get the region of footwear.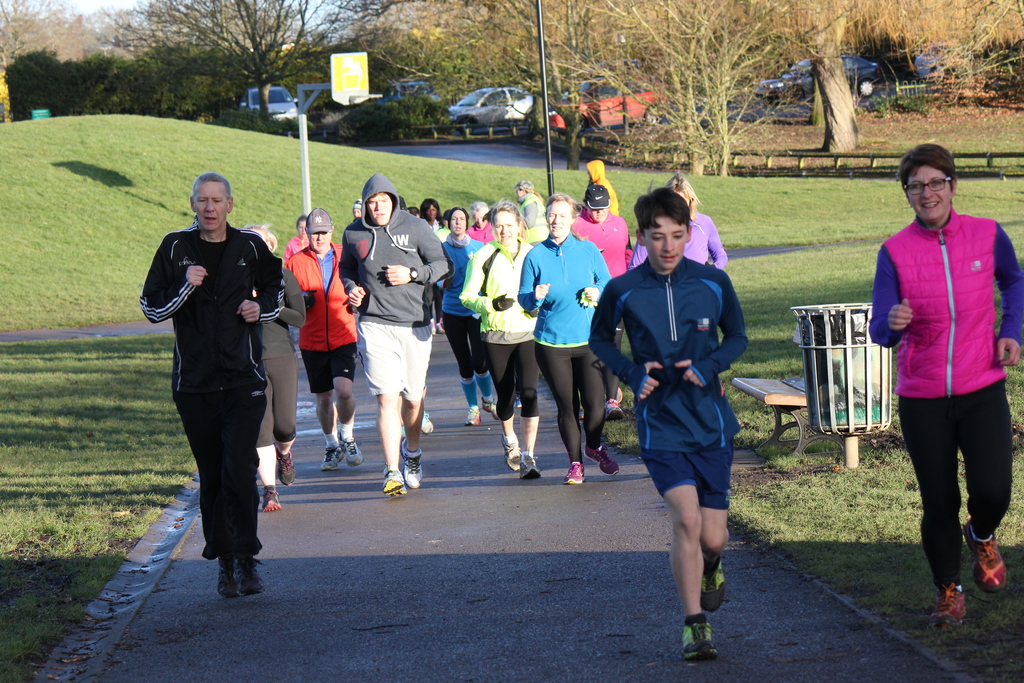
(276,452,294,486).
